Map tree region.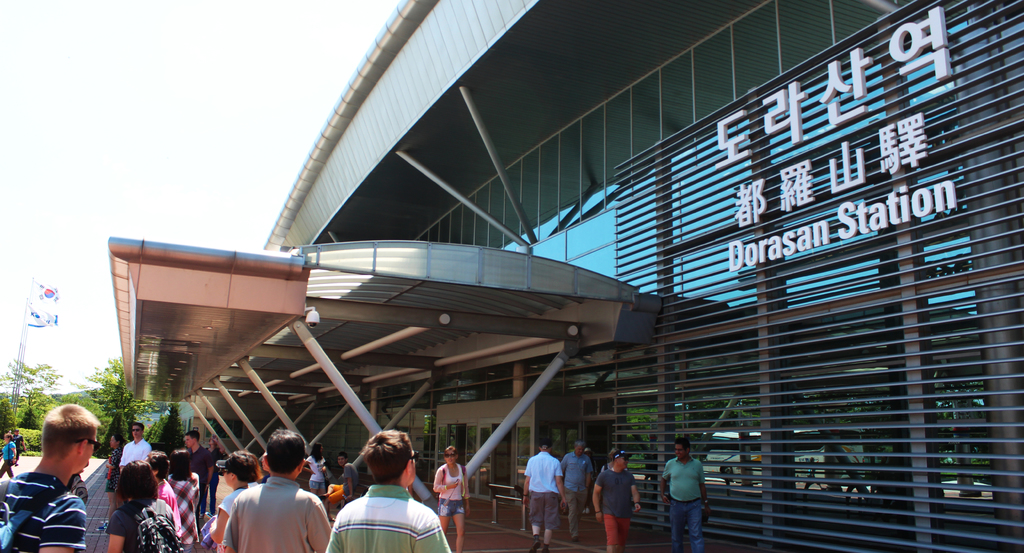
Mapped to <region>92, 348, 135, 440</region>.
